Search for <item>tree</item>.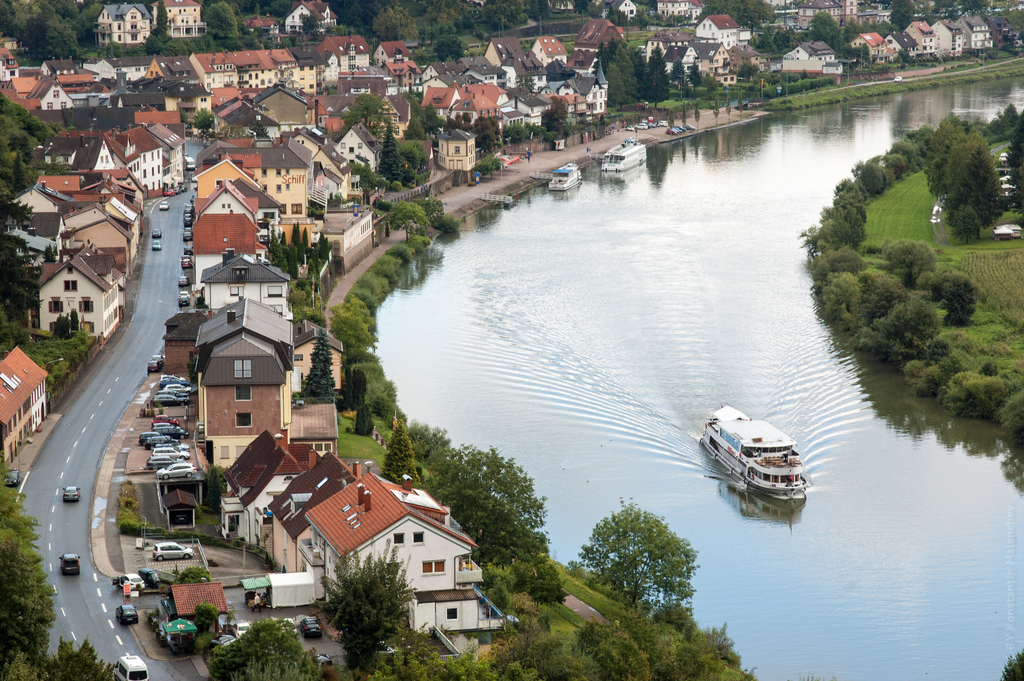
Found at [left=666, top=57, right=687, bottom=90].
